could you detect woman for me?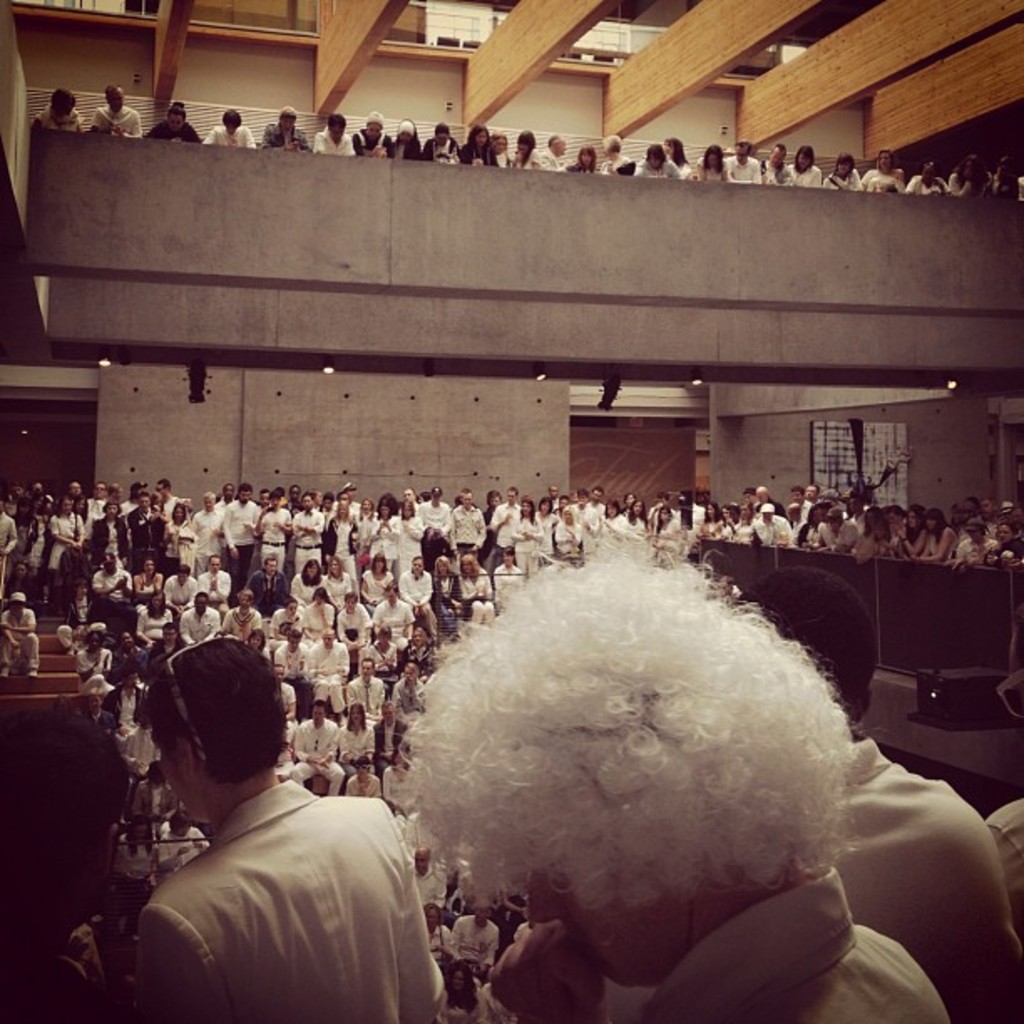
Detection result: (599, 136, 634, 177).
